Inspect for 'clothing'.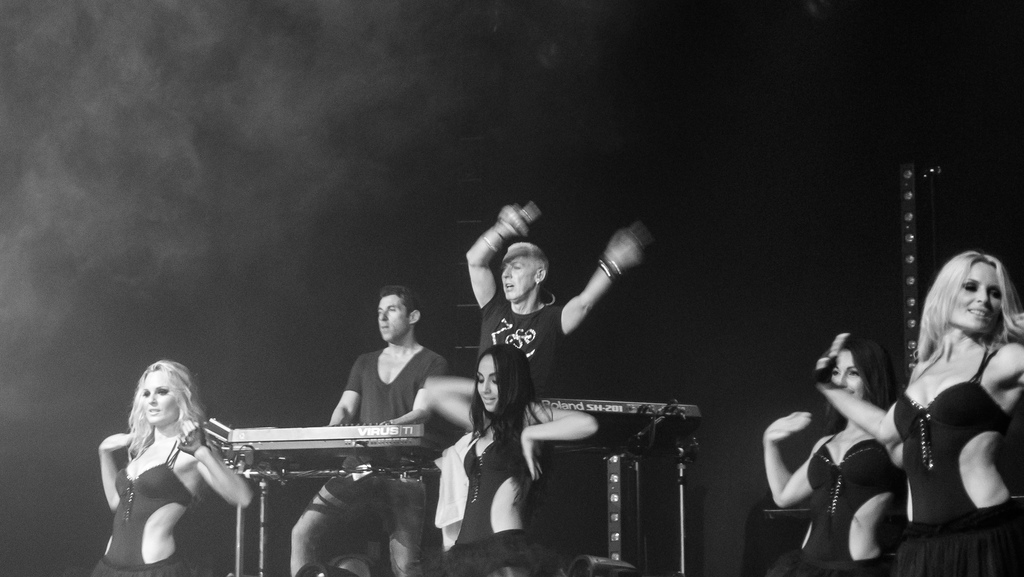
Inspection: (x1=892, y1=346, x2=1012, y2=576).
